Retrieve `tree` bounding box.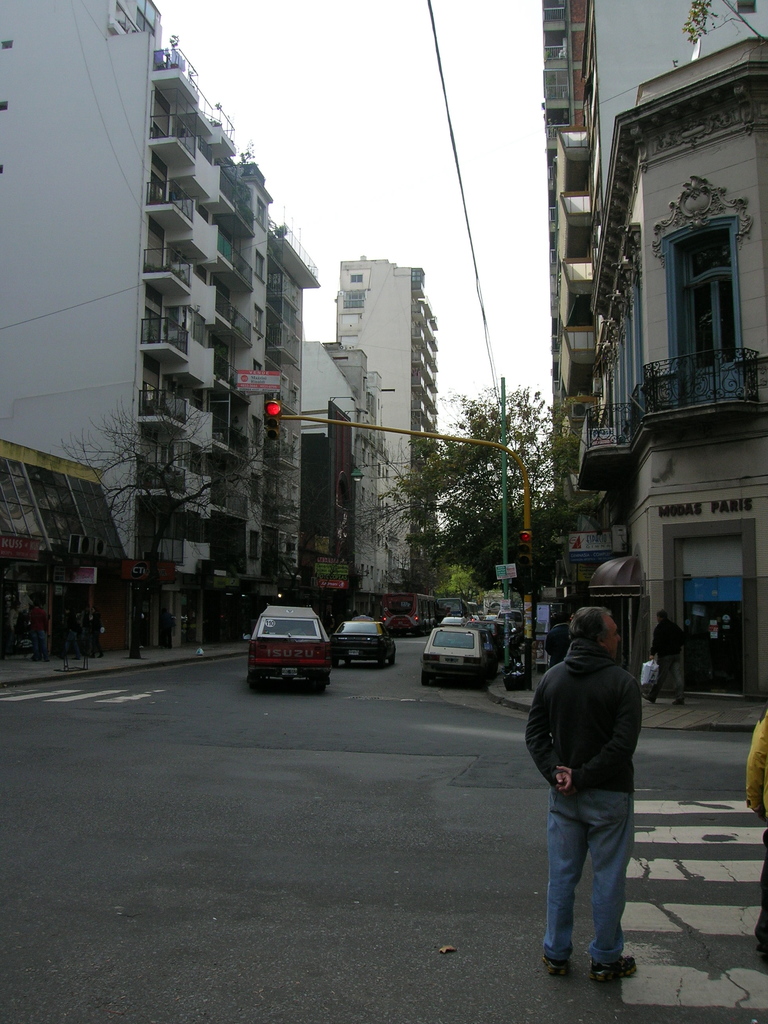
Bounding box: select_region(56, 386, 308, 659).
